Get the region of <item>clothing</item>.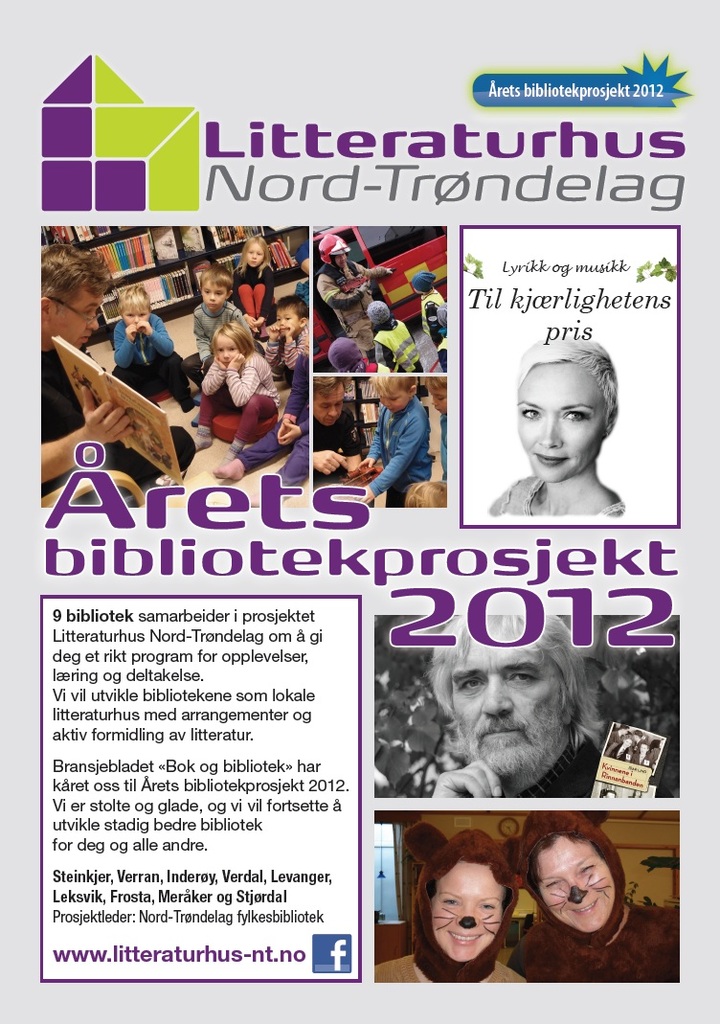
(202, 346, 281, 440).
